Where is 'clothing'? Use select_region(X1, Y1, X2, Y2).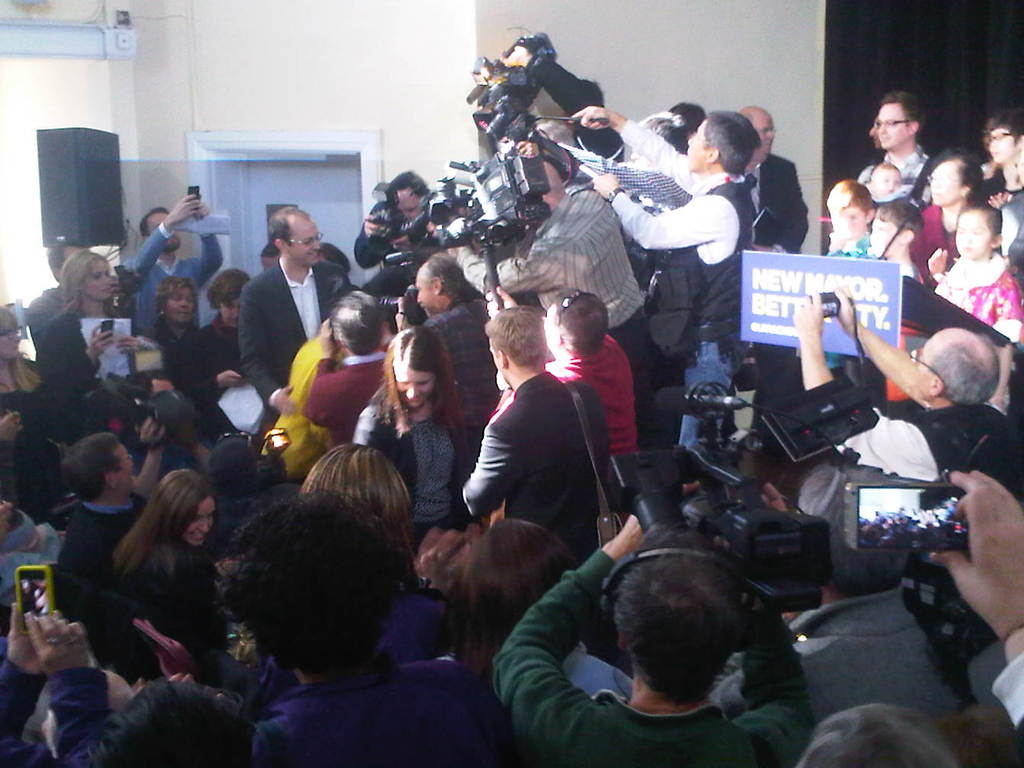
select_region(932, 256, 1023, 340).
